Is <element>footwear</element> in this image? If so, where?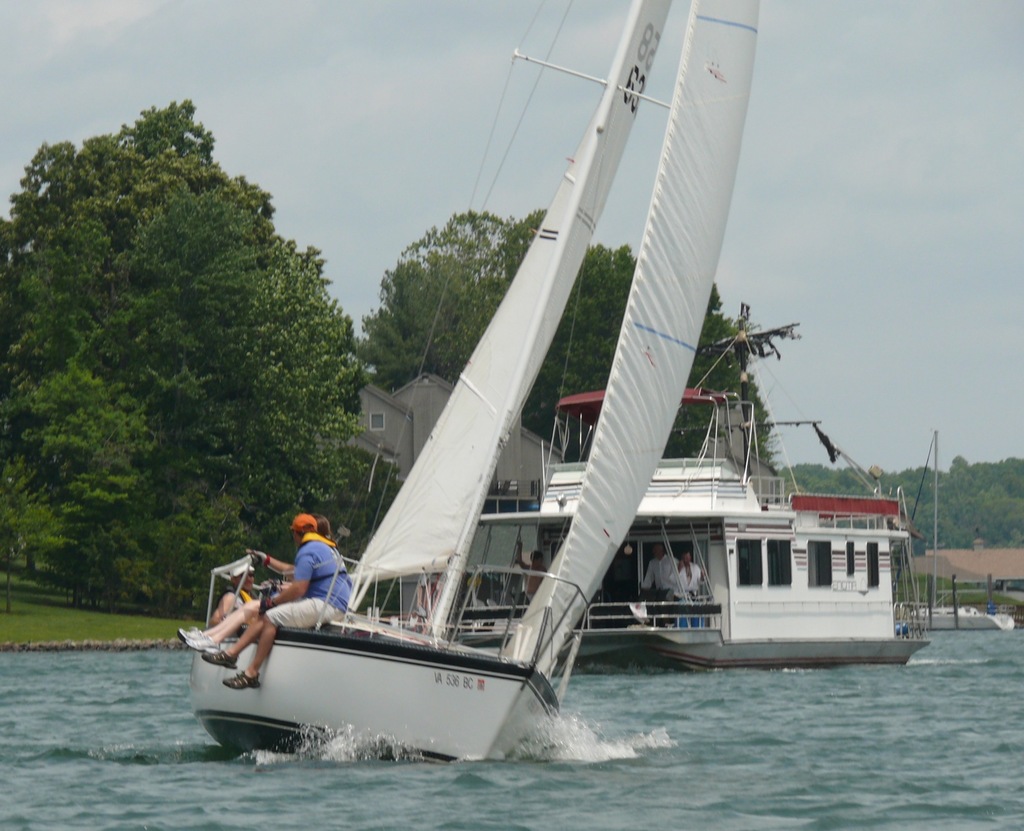
Yes, at box(175, 633, 220, 653).
